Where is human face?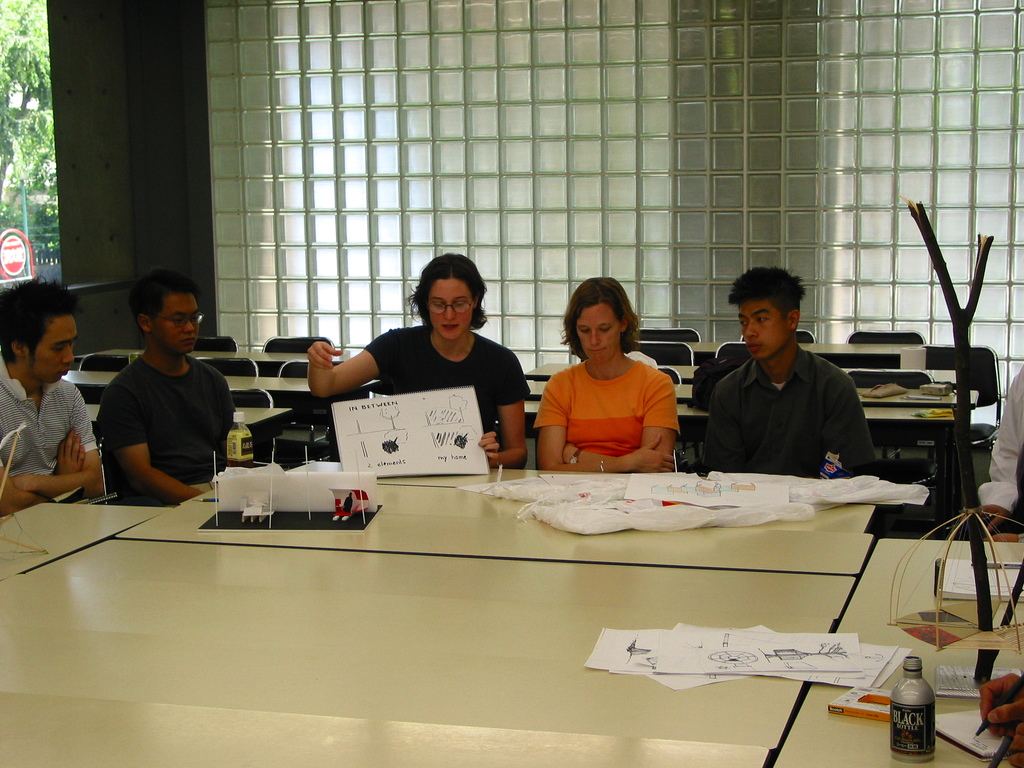
box(578, 303, 620, 365).
